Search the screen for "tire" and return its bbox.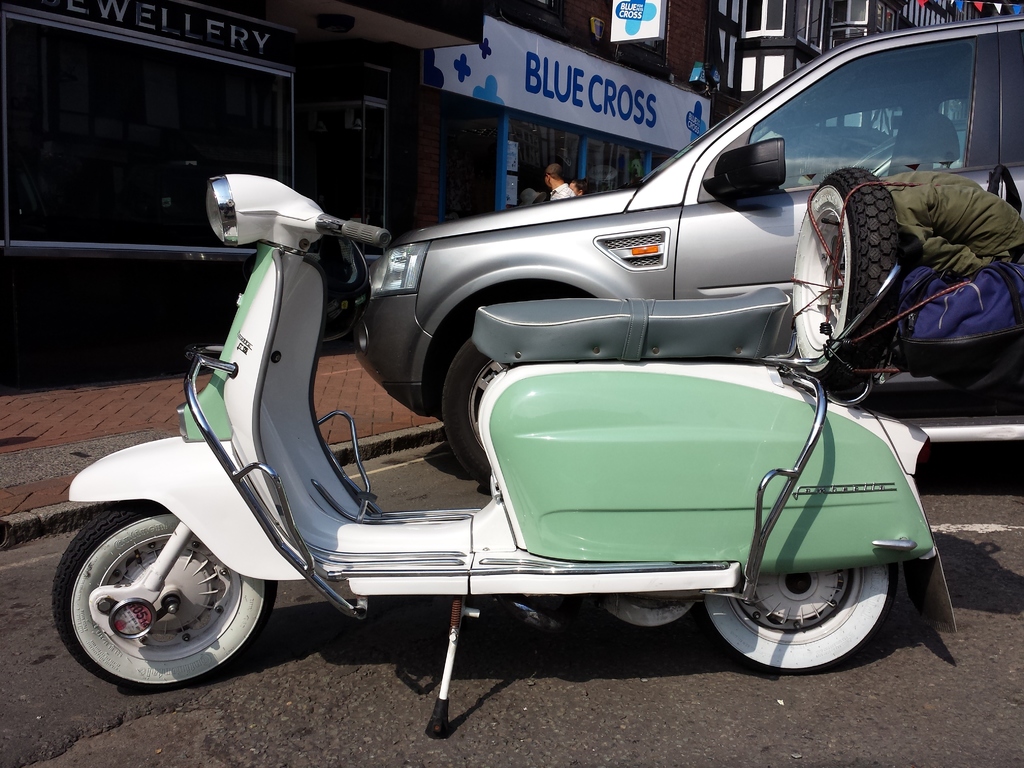
Found: [587,592,706,639].
